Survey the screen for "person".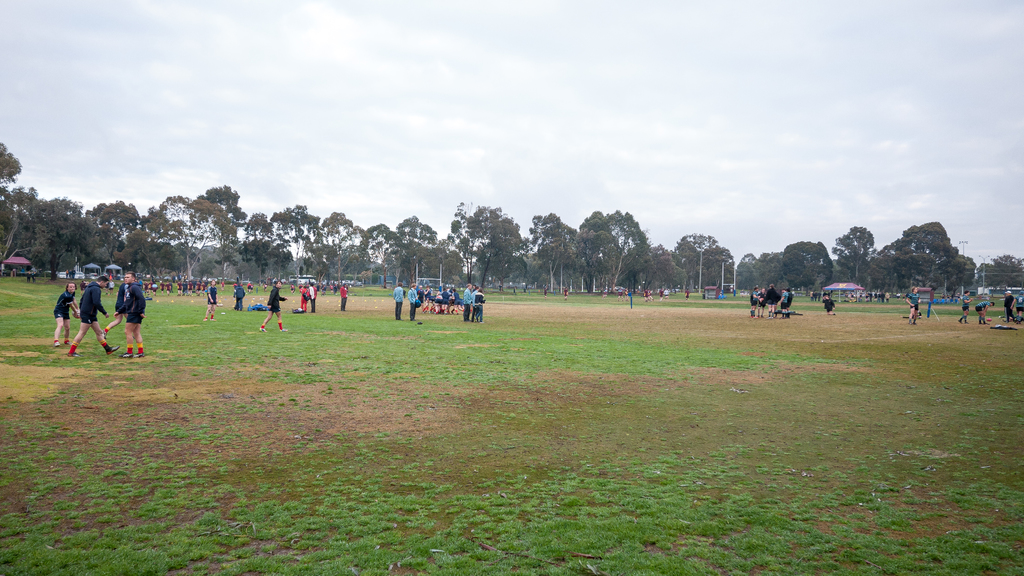
Survey found: box=[406, 284, 414, 316].
